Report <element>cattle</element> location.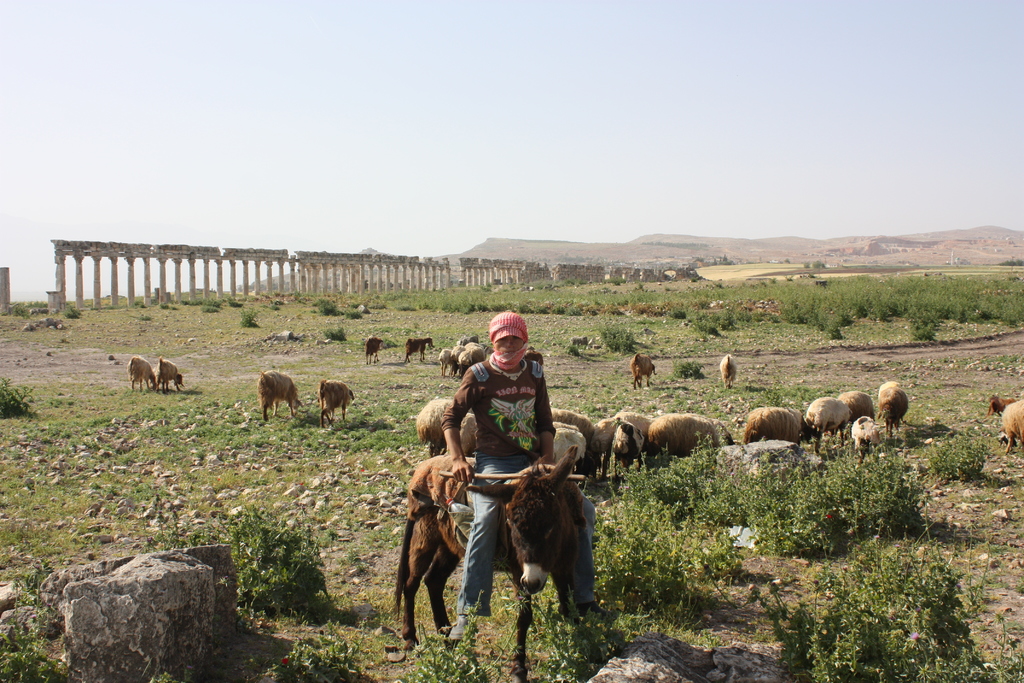
Report: left=406, top=336, right=432, bottom=361.
